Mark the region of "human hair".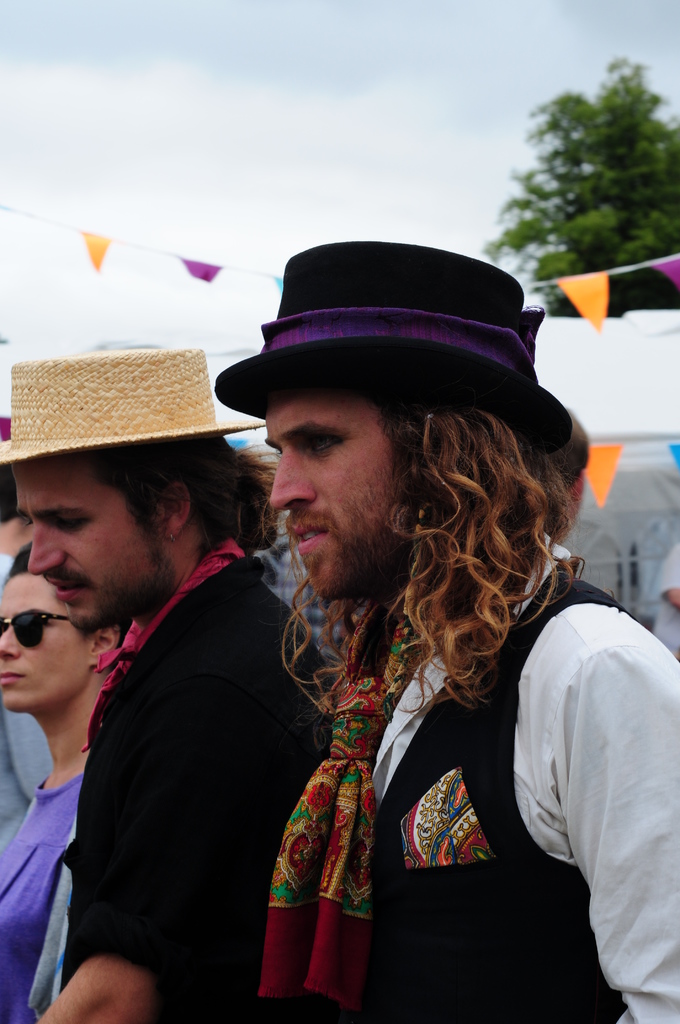
Region: BBox(70, 455, 282, 560).
